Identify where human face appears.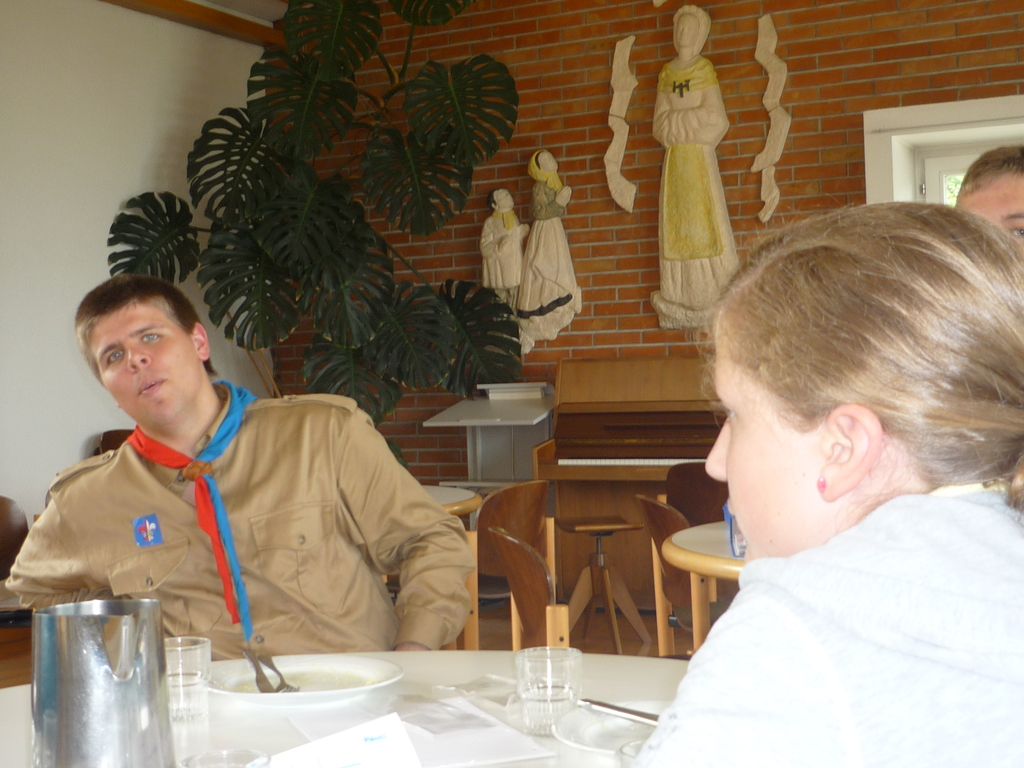
Appears at (x1=492, y1=188, x2=514, y2=209).
